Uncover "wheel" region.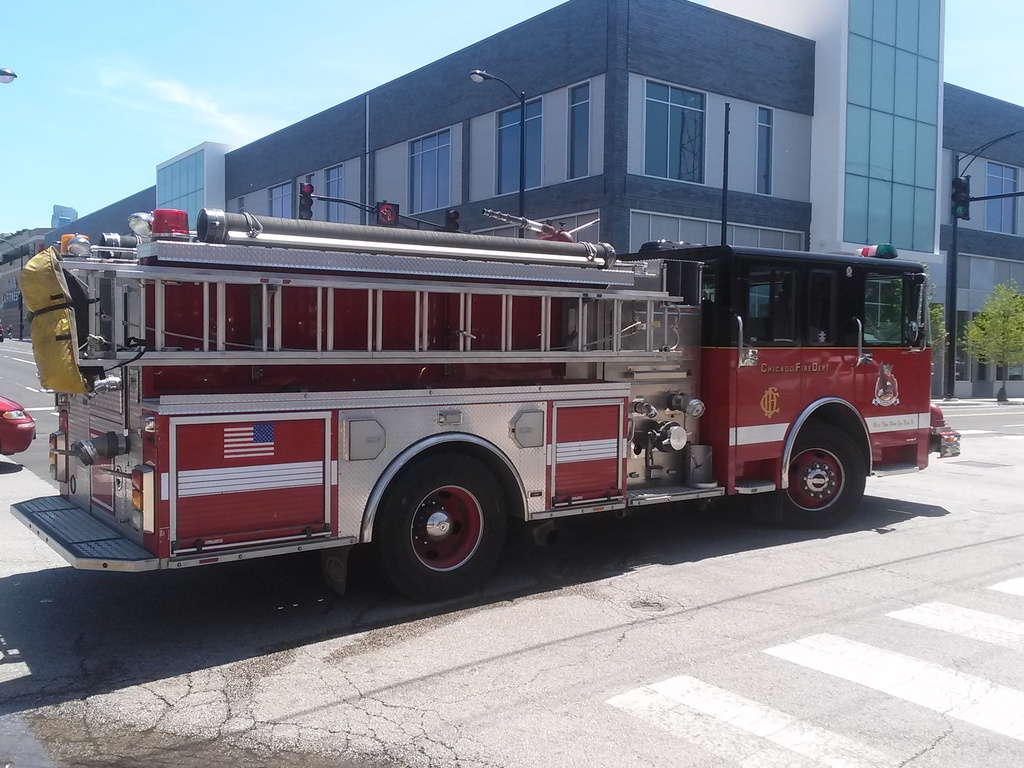
Uncovered: bbox=(753, 421, 872, 539).
